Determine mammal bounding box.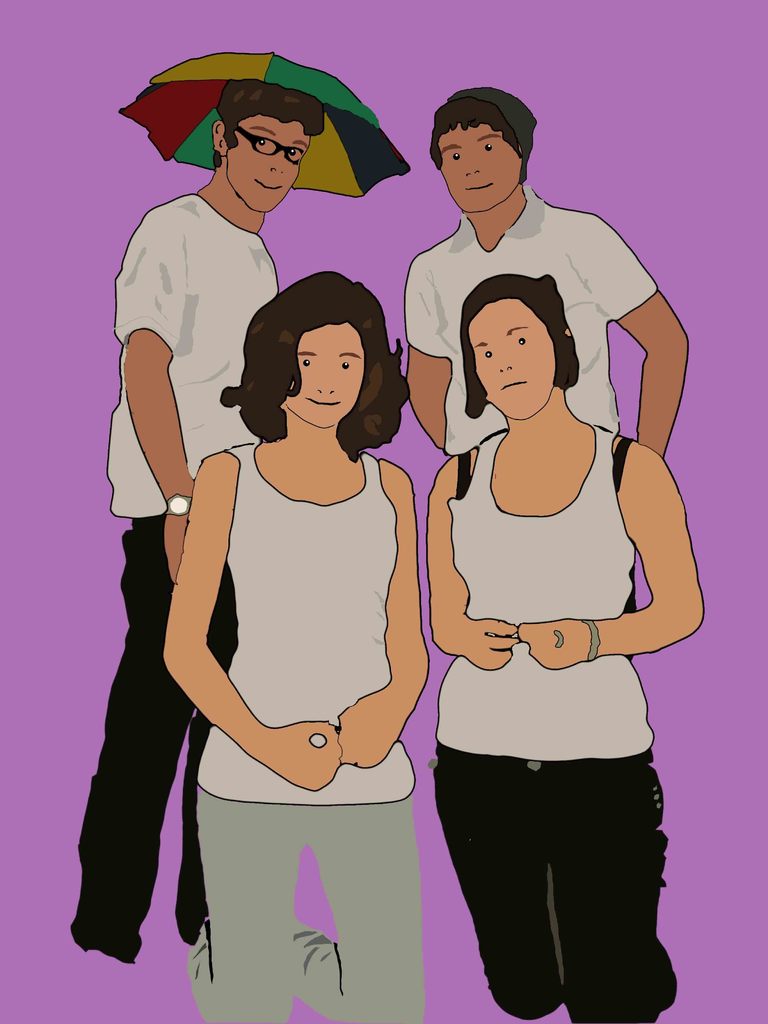
Determined: [left=429, top=274, right=711, bottom=1023].
